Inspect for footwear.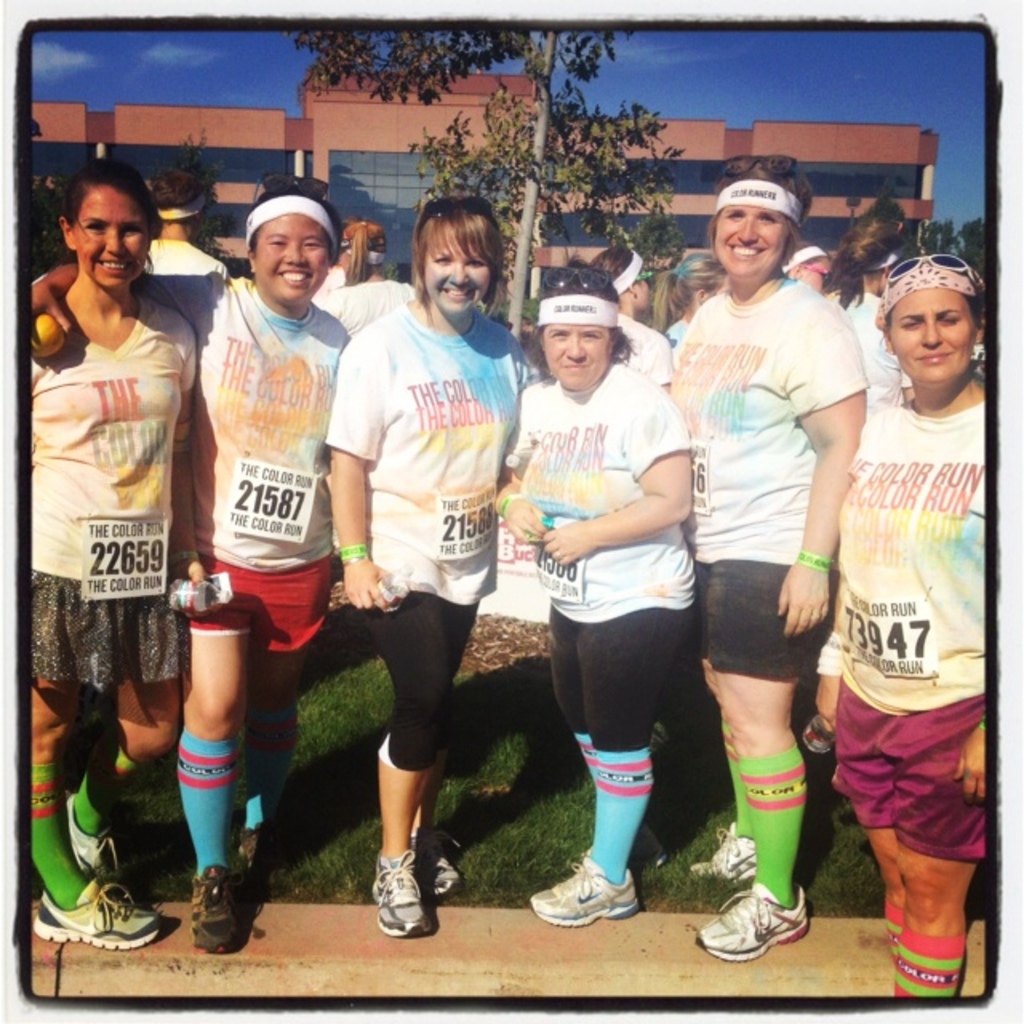
Inspection: box=[629, 822, 677, 869].
